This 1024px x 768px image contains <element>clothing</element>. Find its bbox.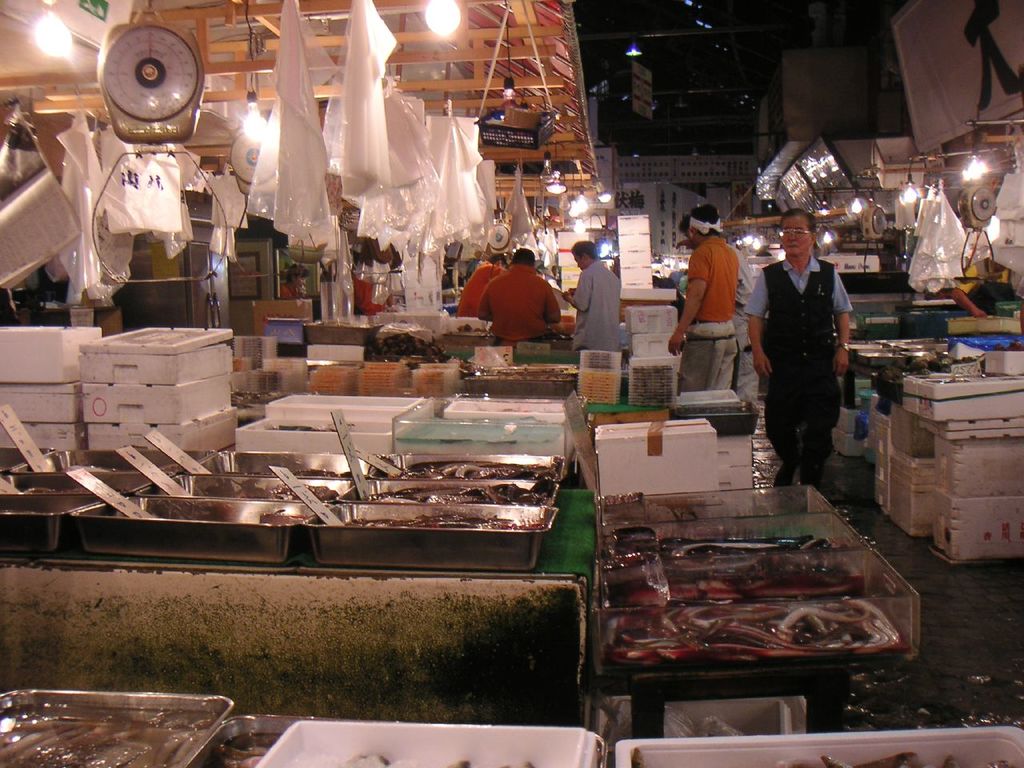
box=[763, 214, 869, 490].
